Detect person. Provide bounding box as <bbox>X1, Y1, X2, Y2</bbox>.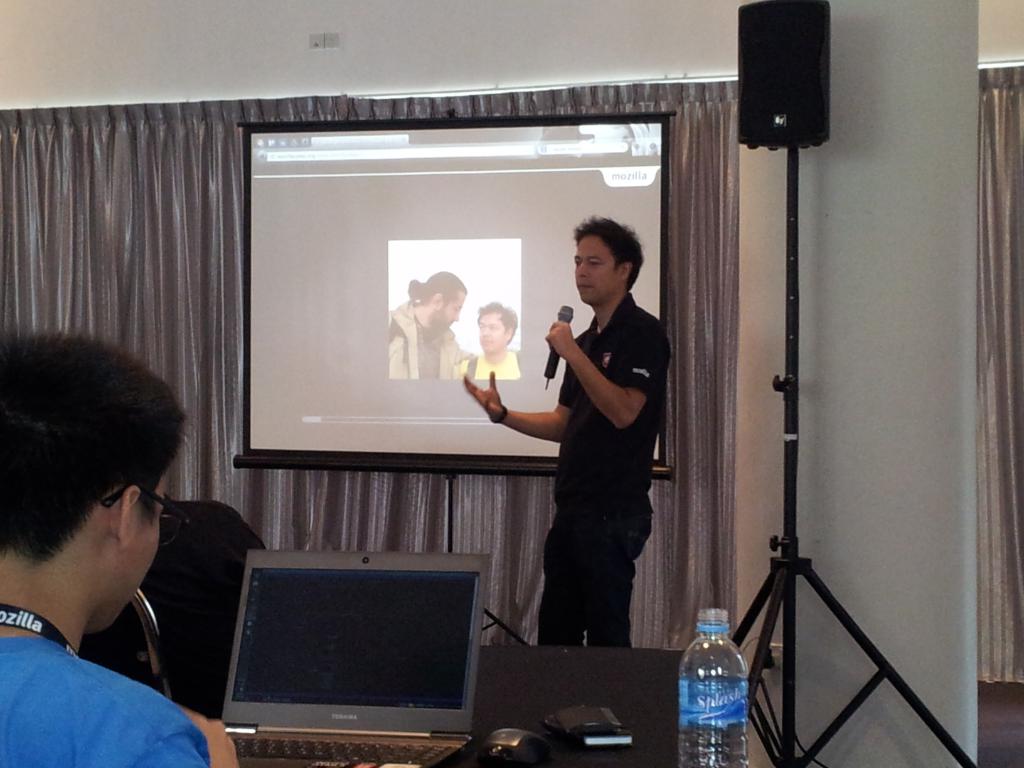
<bbox>436, 227, 675, 671</bbox>.
